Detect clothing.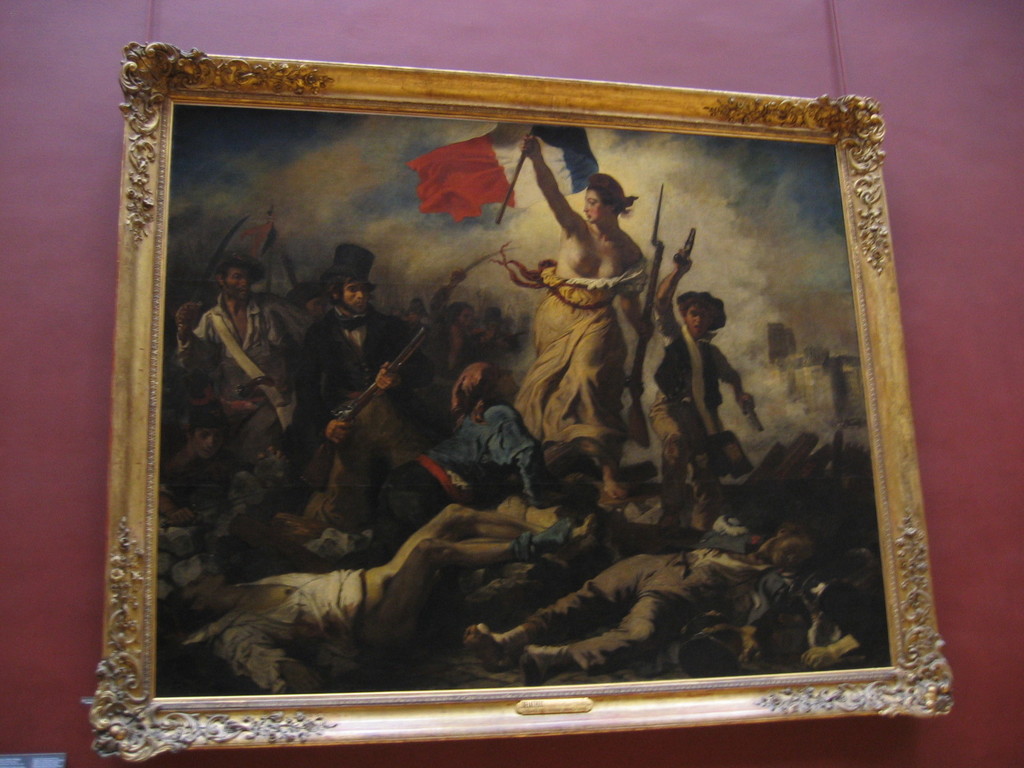
Detected at bbox=(508, 525, 791, 669).
